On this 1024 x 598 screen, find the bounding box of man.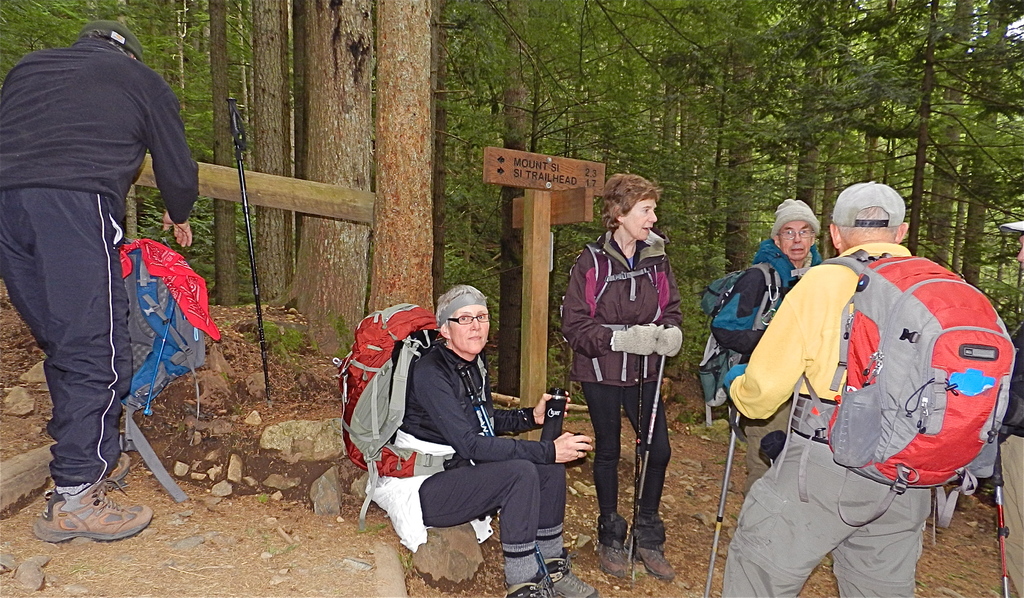
Bounding box: crop(372, 279, 586, 597).
